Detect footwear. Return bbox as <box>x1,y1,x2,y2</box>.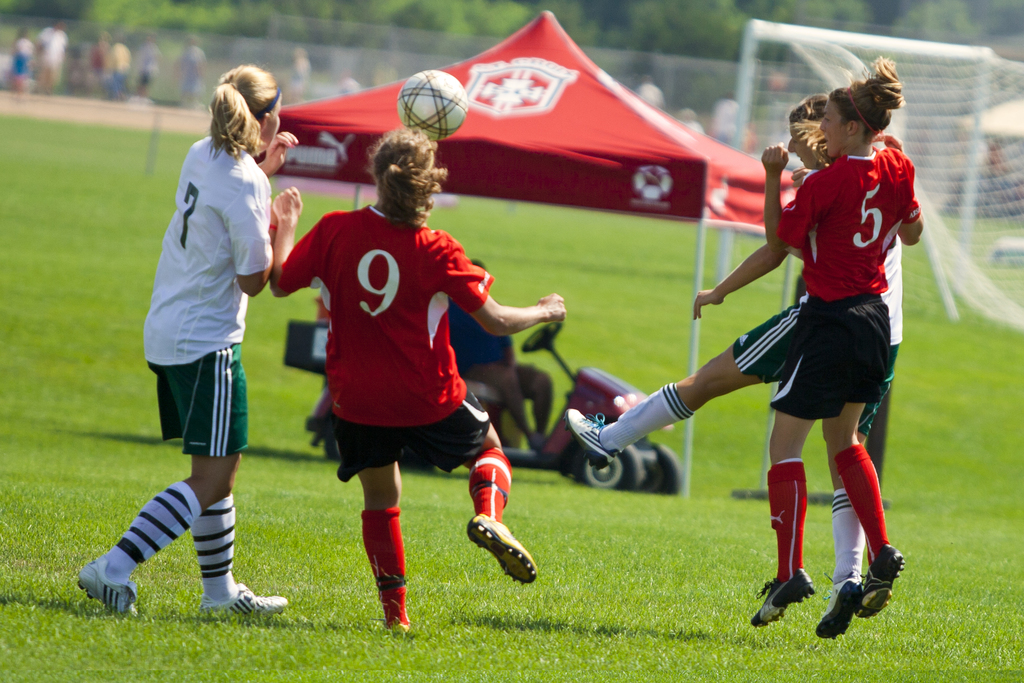
<box>198,580,287,613</box>.
